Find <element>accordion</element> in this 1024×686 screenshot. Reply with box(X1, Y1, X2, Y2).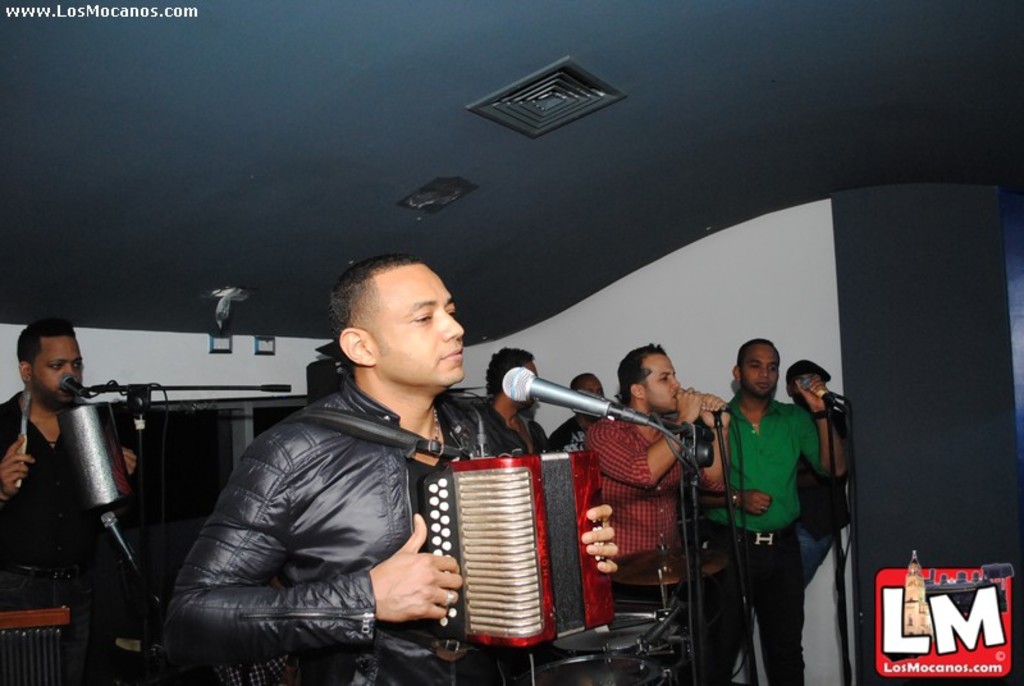
box(417, 440, 614, 662).
